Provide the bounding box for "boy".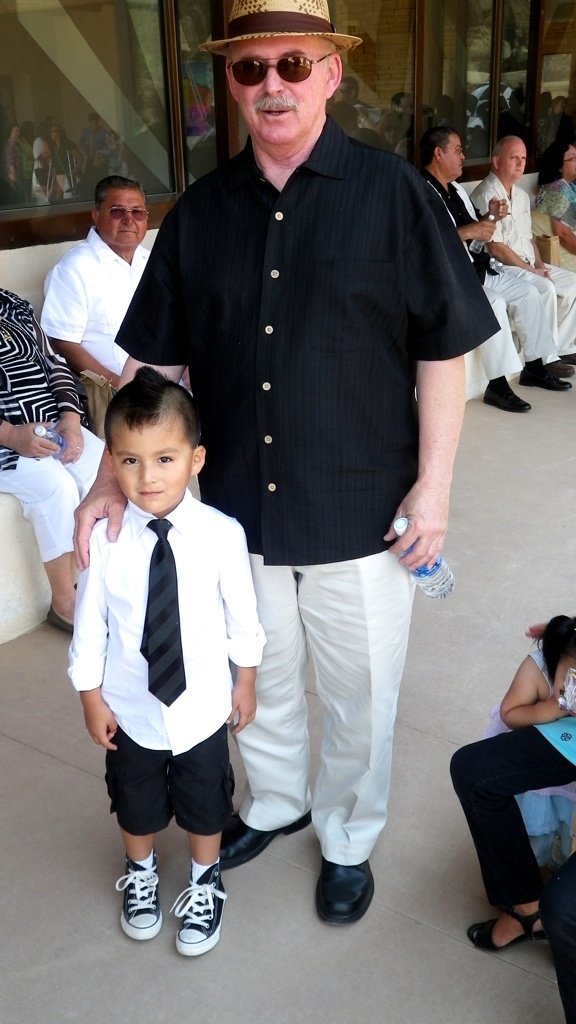
70 351 269 941.
